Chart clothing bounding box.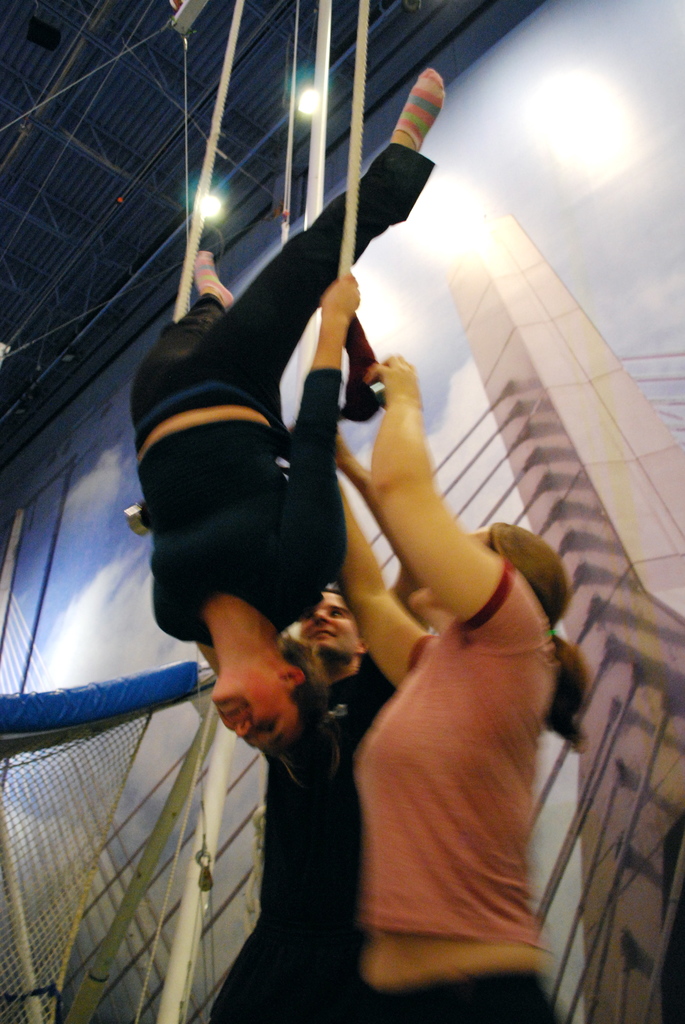
Charted: 123/186/392/718.
